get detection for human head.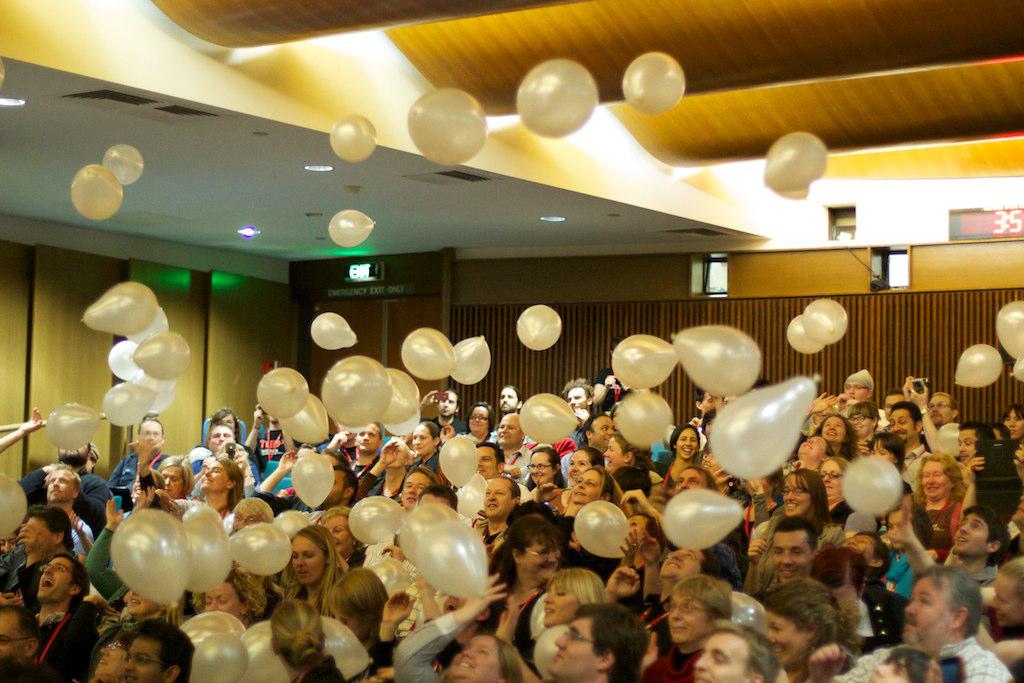
Detection: detection(561, 378, 595, 412).
